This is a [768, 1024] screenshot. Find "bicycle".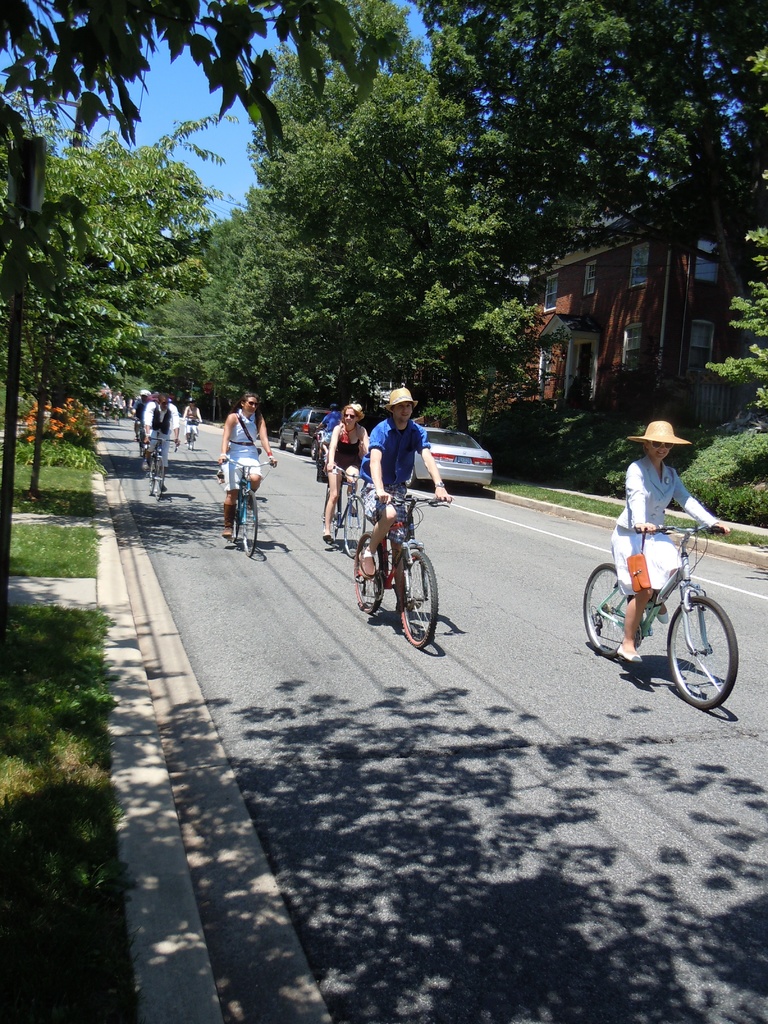
Bounding box: (218,455,277,560).
